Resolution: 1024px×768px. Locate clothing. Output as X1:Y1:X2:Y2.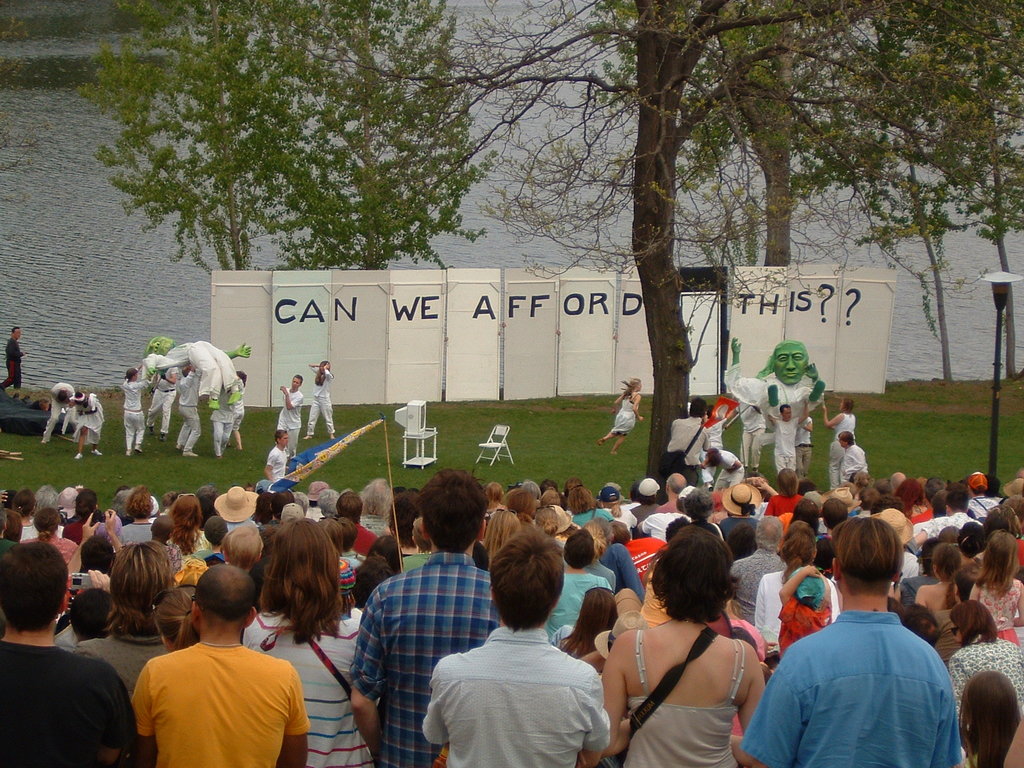
712:451:745:492.
